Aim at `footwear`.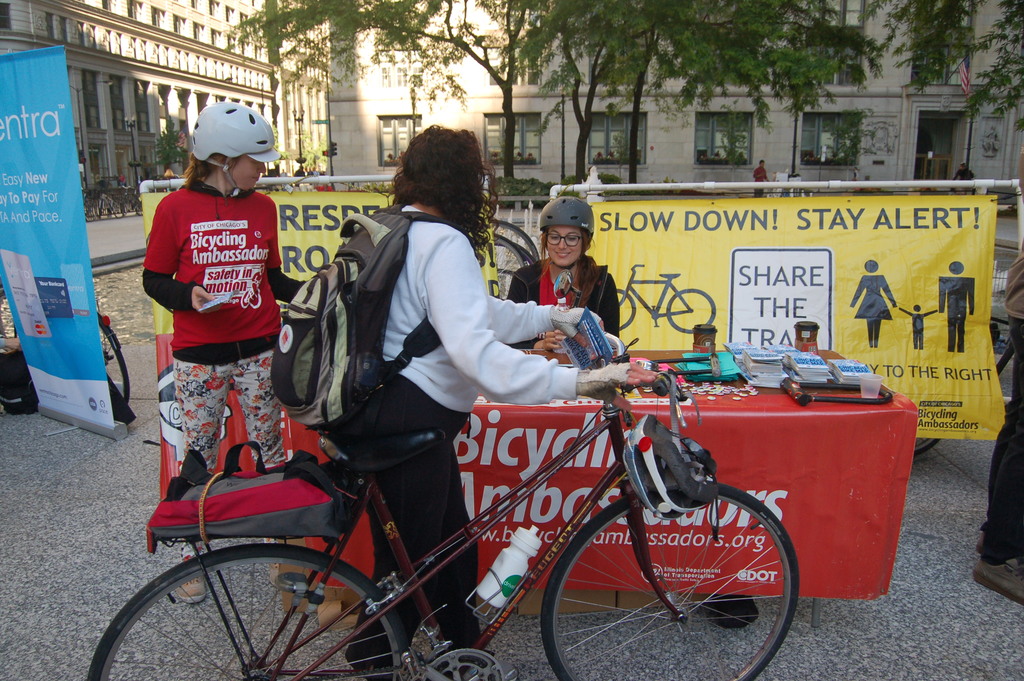
Aimed at <box>466,659,517,680</box>.
